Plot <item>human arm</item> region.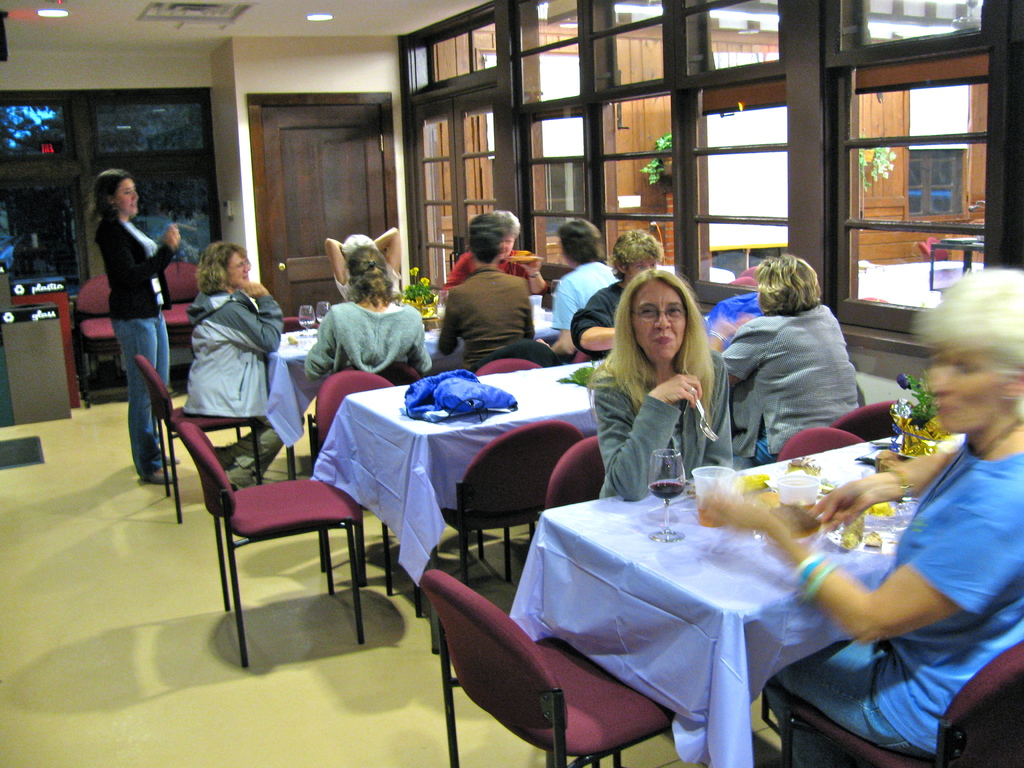
Plotted at [209,279,289,357].
